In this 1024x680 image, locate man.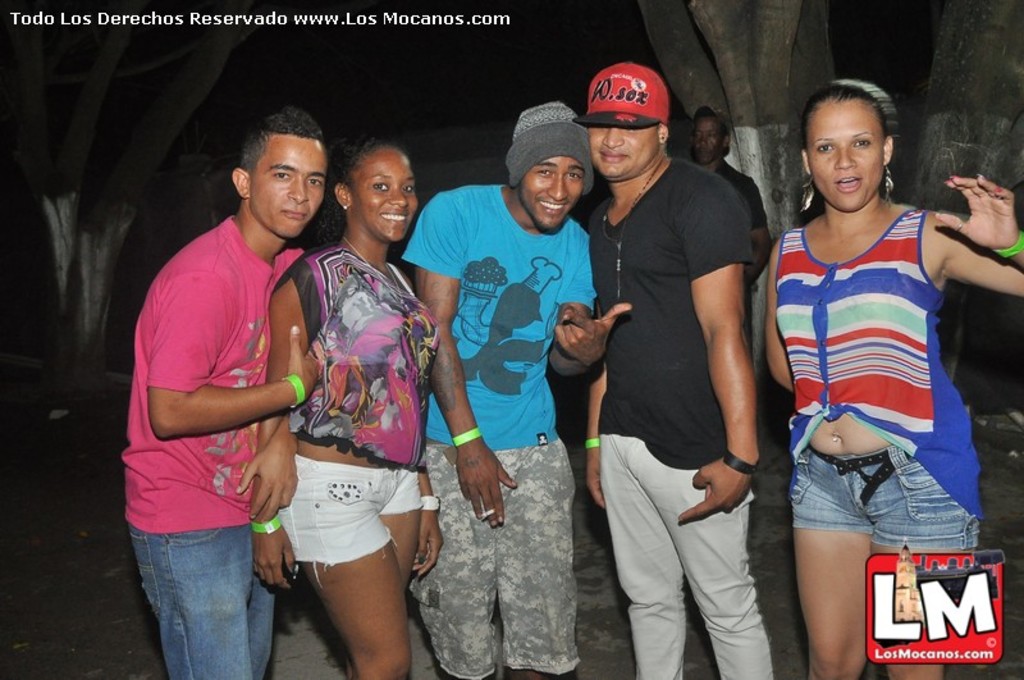
Bounding box: left=686, top=102, right=768, bottom=371.
